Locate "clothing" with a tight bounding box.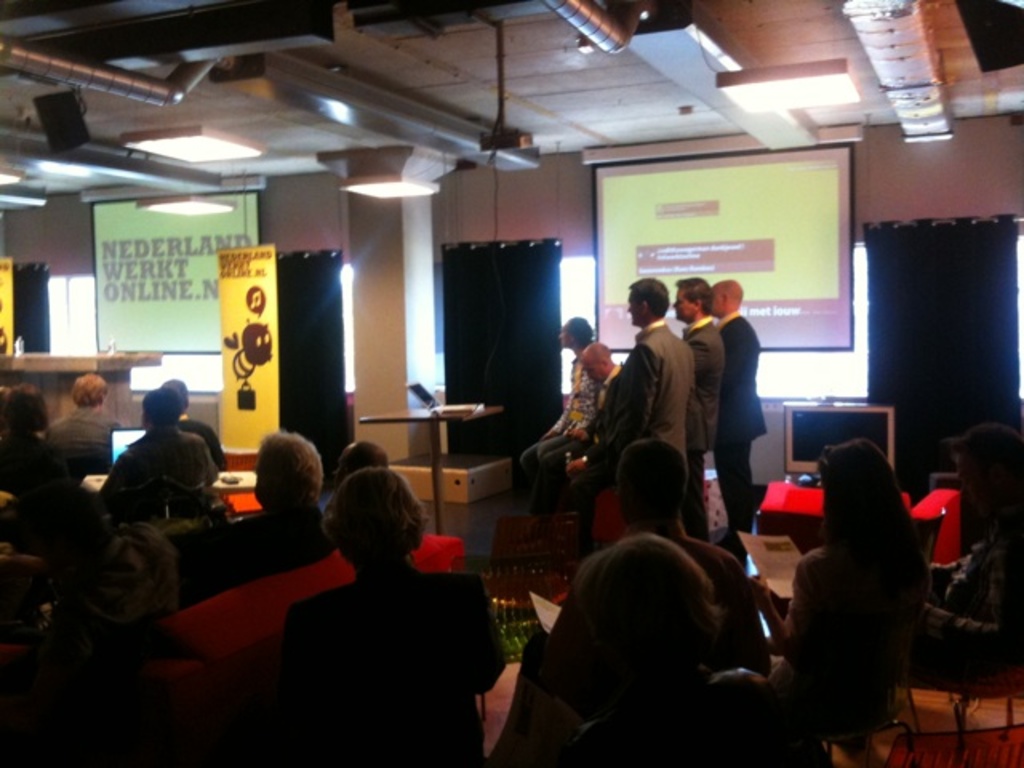
pyautogui.locateOnScreen(674, 314, 720, 475).
